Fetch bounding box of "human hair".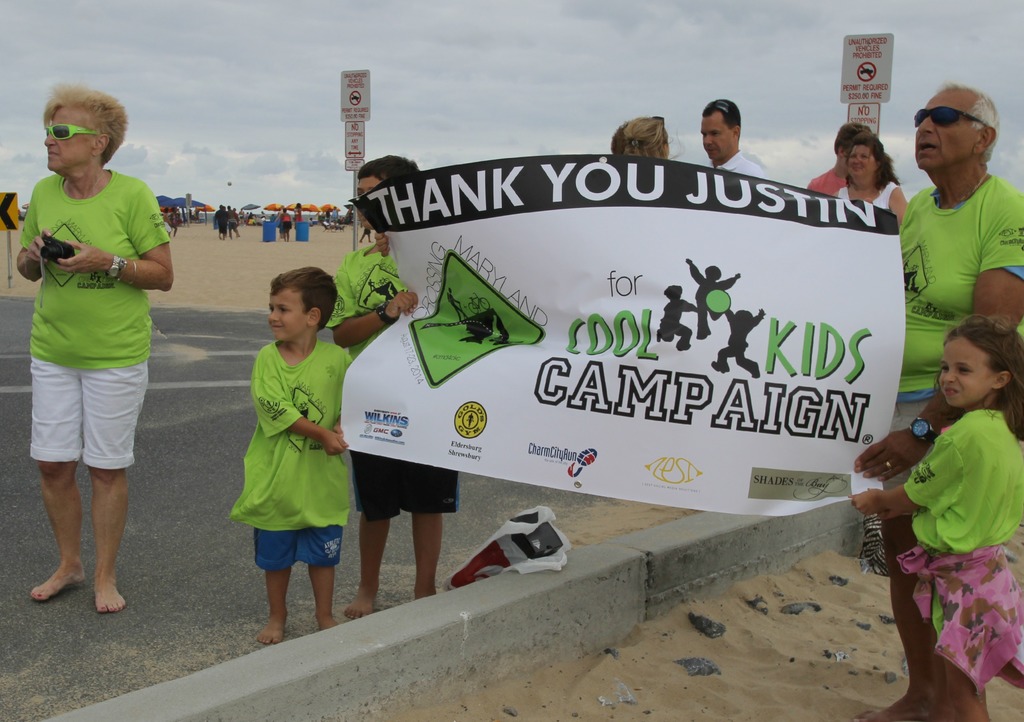
Bbox: (left=45, top=83, right=129, bottom=165).
